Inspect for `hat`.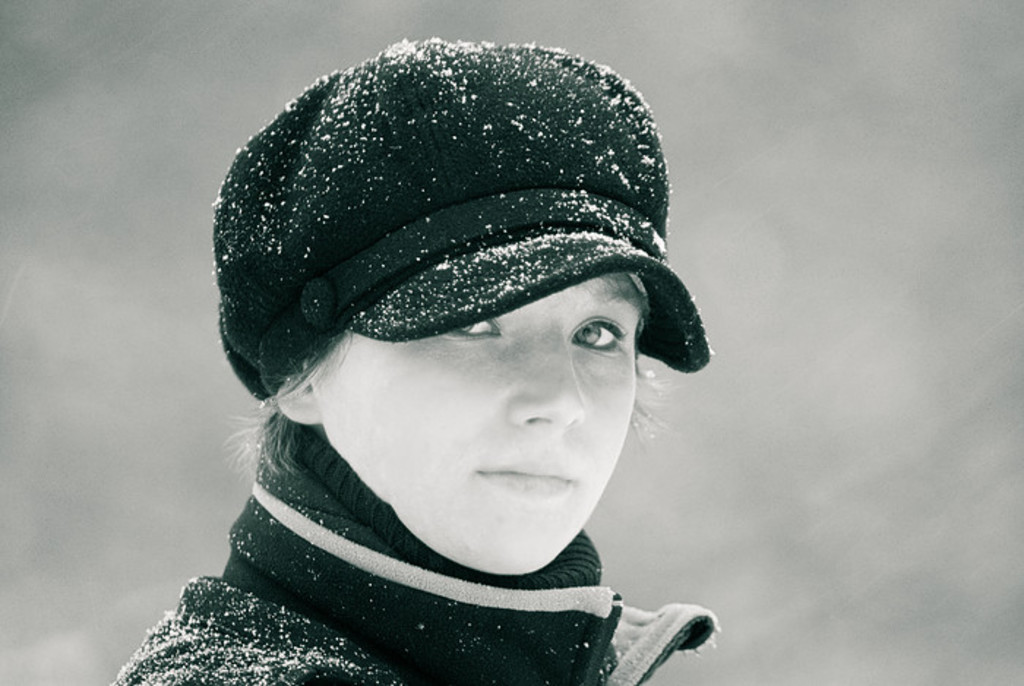
Inspection: locate(214, 38, 714, 396).
